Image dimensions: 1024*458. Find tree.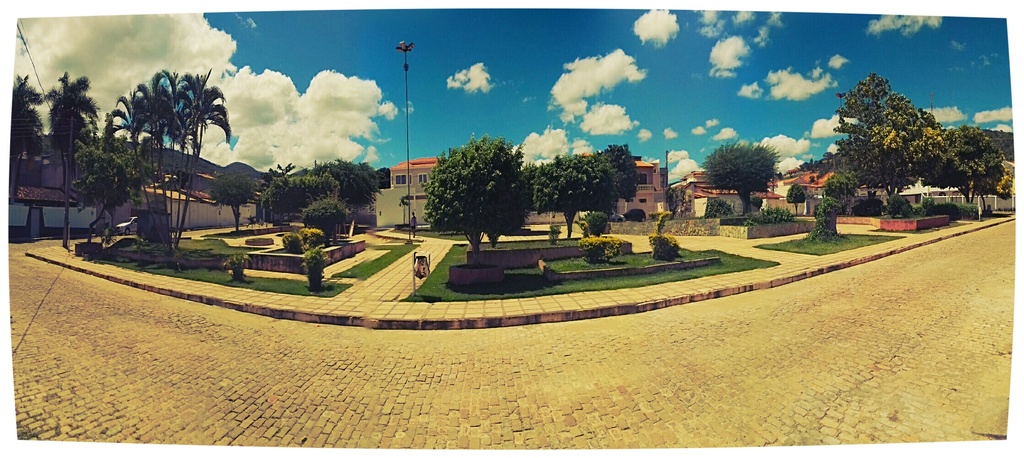
{"x1": 298, "y1": 256, "x2": 328, "y2": 291}.
